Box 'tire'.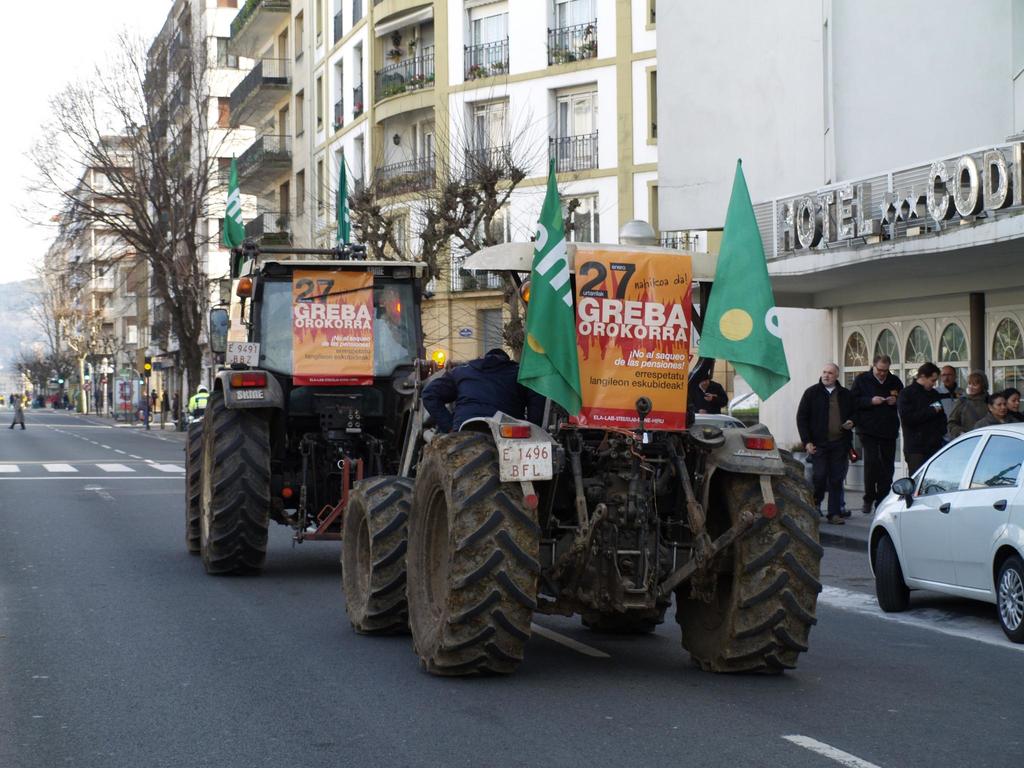
(378, 436, 537, 682).
